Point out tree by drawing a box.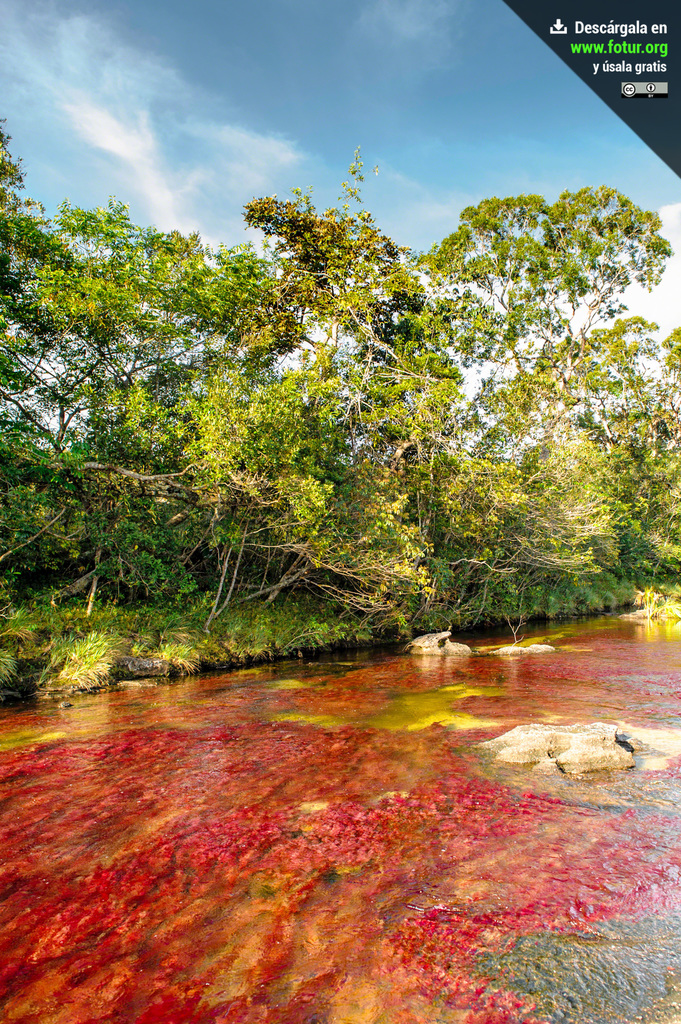
x1=0, y1=122, x2=88, y2=396.
